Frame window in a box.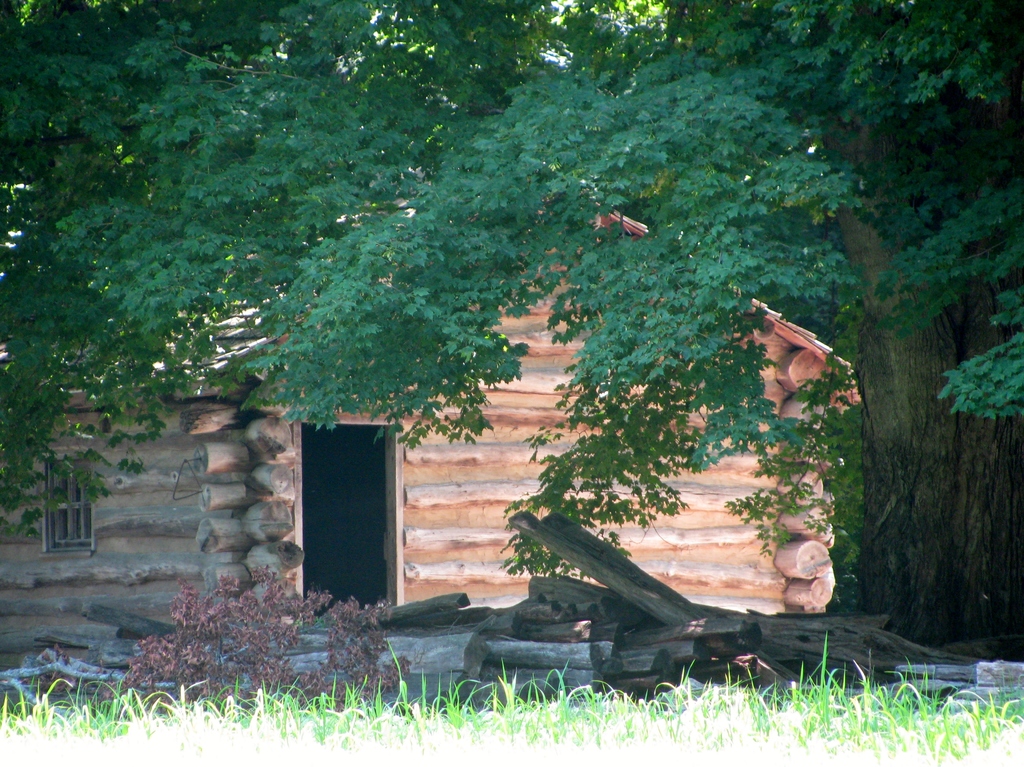
(x1=44, y1=452, x2=98, y2=550).
